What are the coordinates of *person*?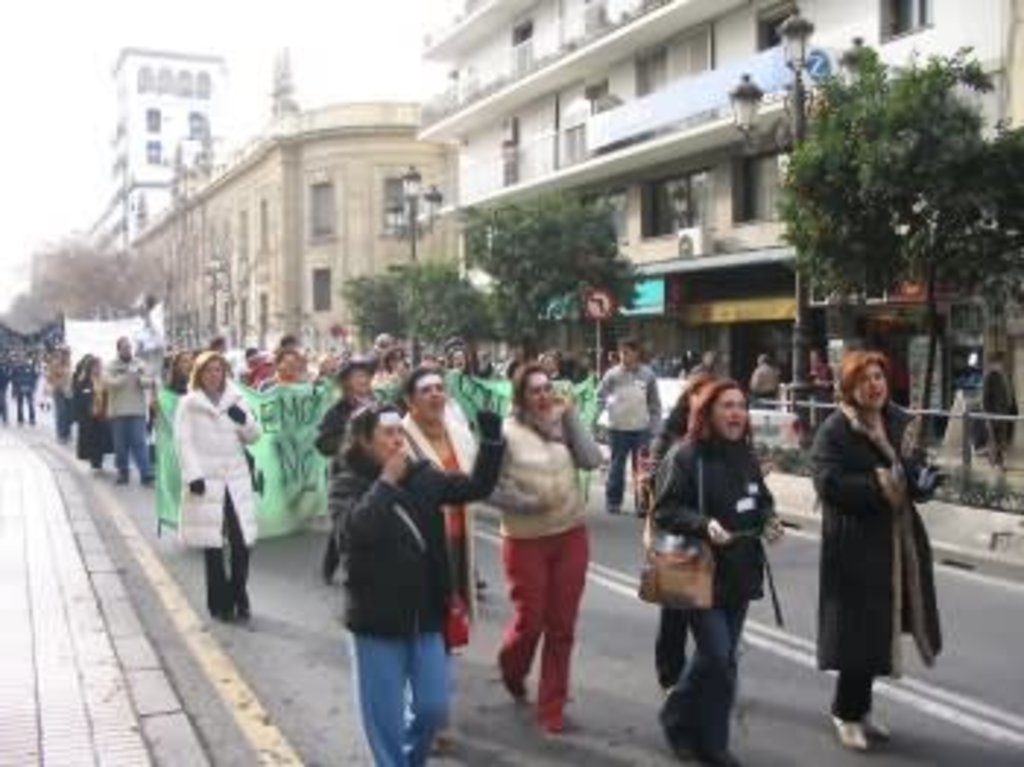
locate(980, 354, 1018, 465).
